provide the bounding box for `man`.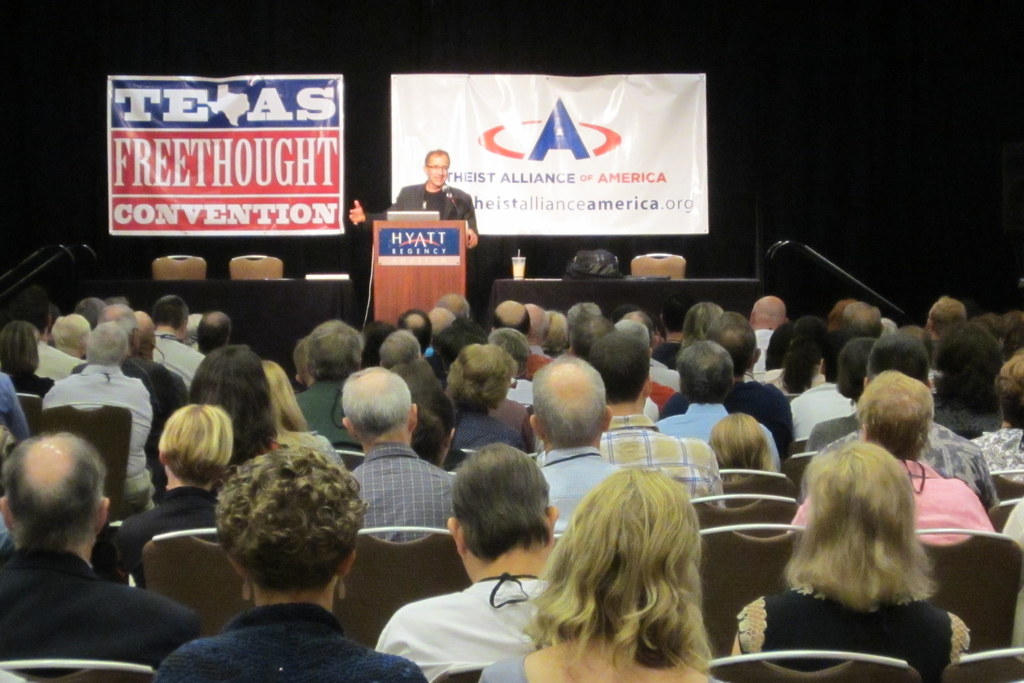
Rect(495, 297, 537, 328).
